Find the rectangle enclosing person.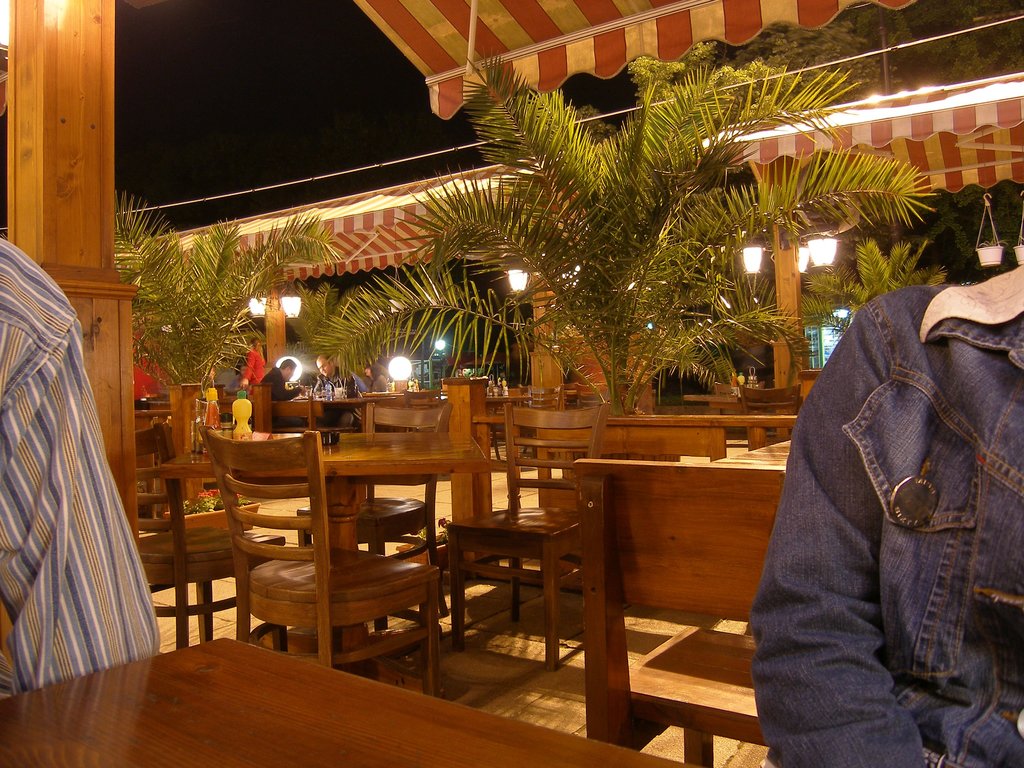
[left=262, top=352, right=302, bottom=431].
